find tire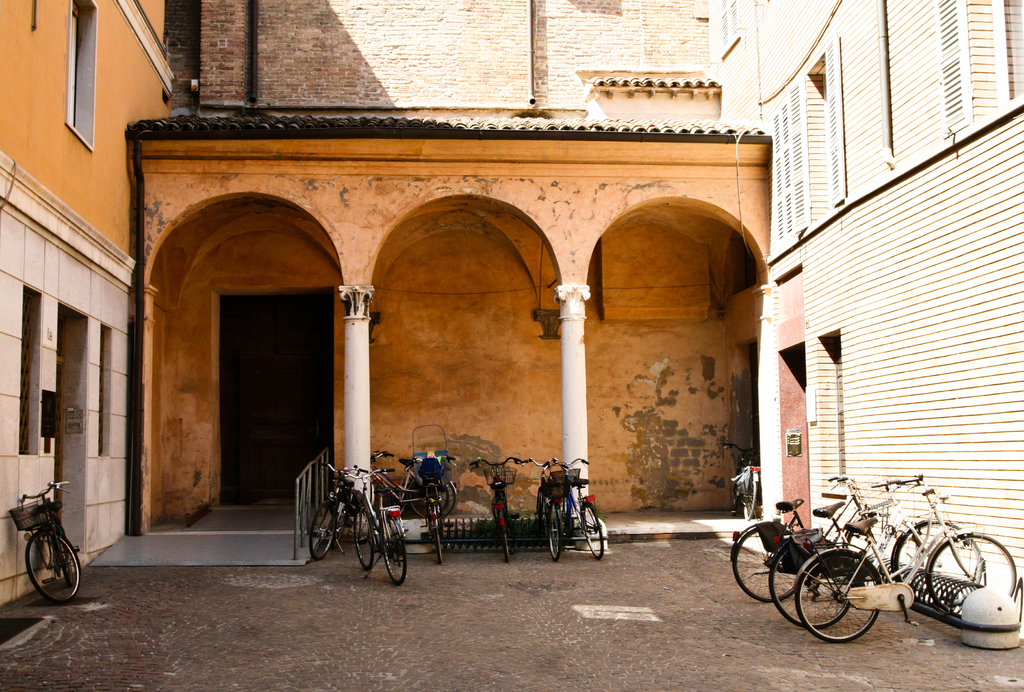
[586, 506, 603, 557]
